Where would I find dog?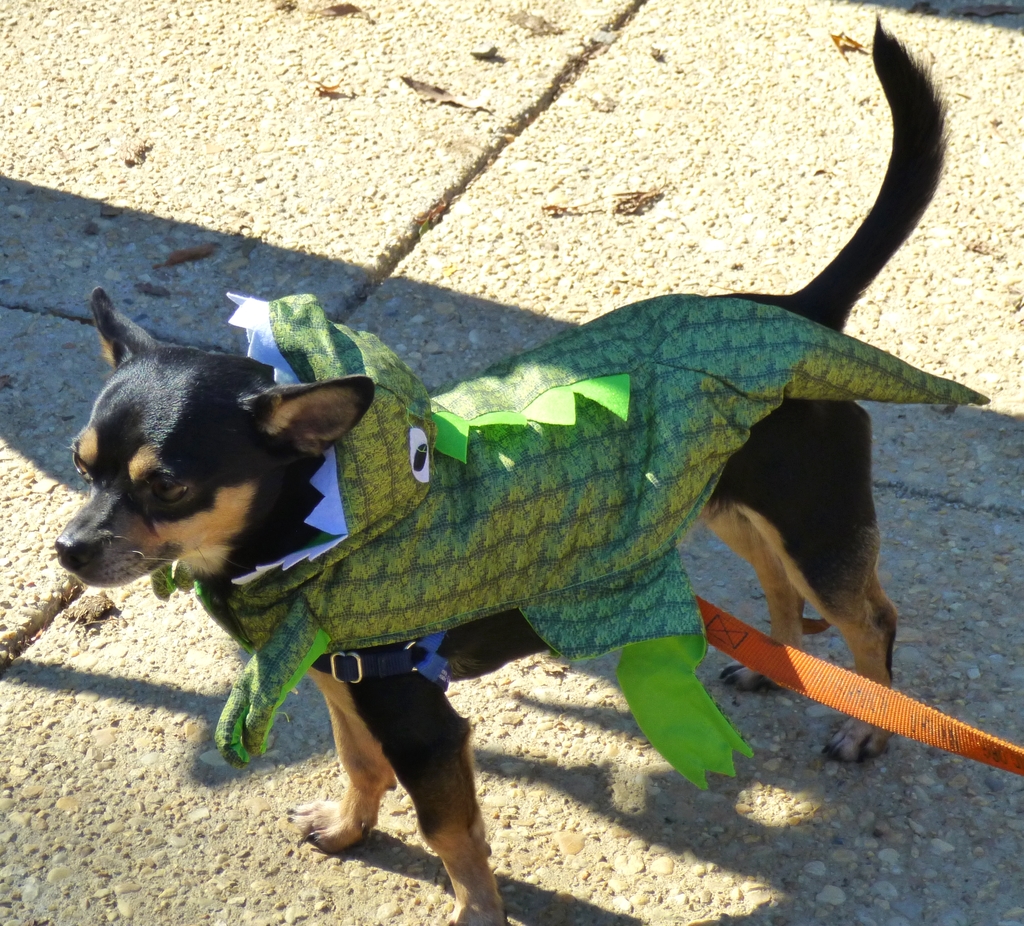
At {"left": 52, "top": 11, "right": 954, "bottom": 925}.
